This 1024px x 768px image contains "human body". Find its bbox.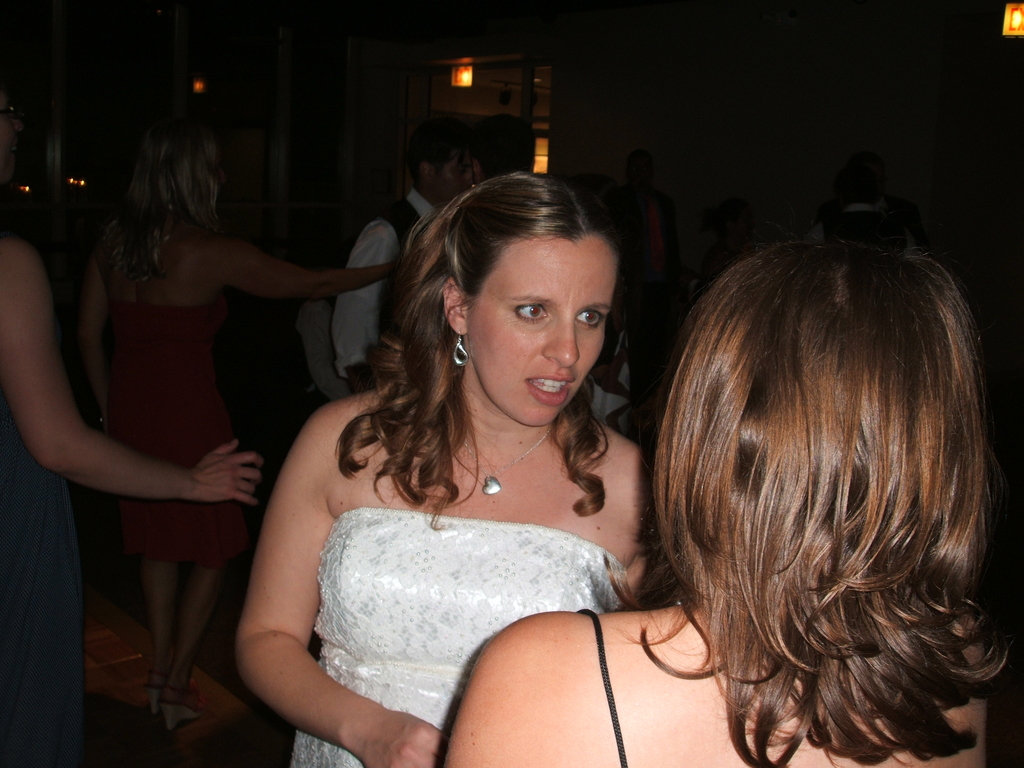
(left=444, top=595, right=991, bottom=767).
